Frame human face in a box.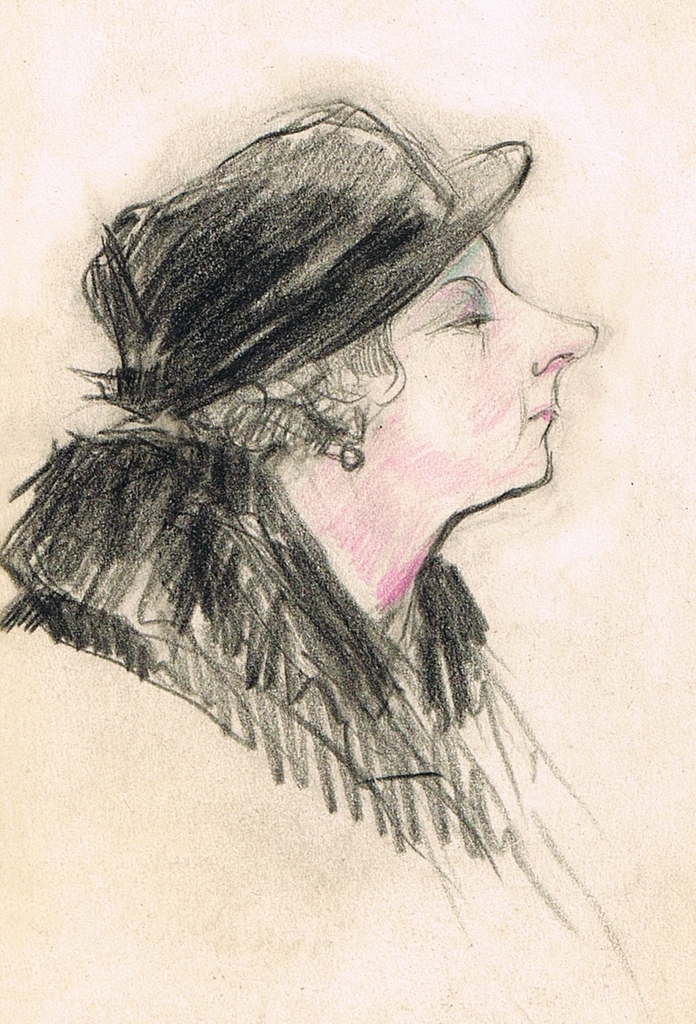
[x1=328, y1=239, x2=600, y2=510].
